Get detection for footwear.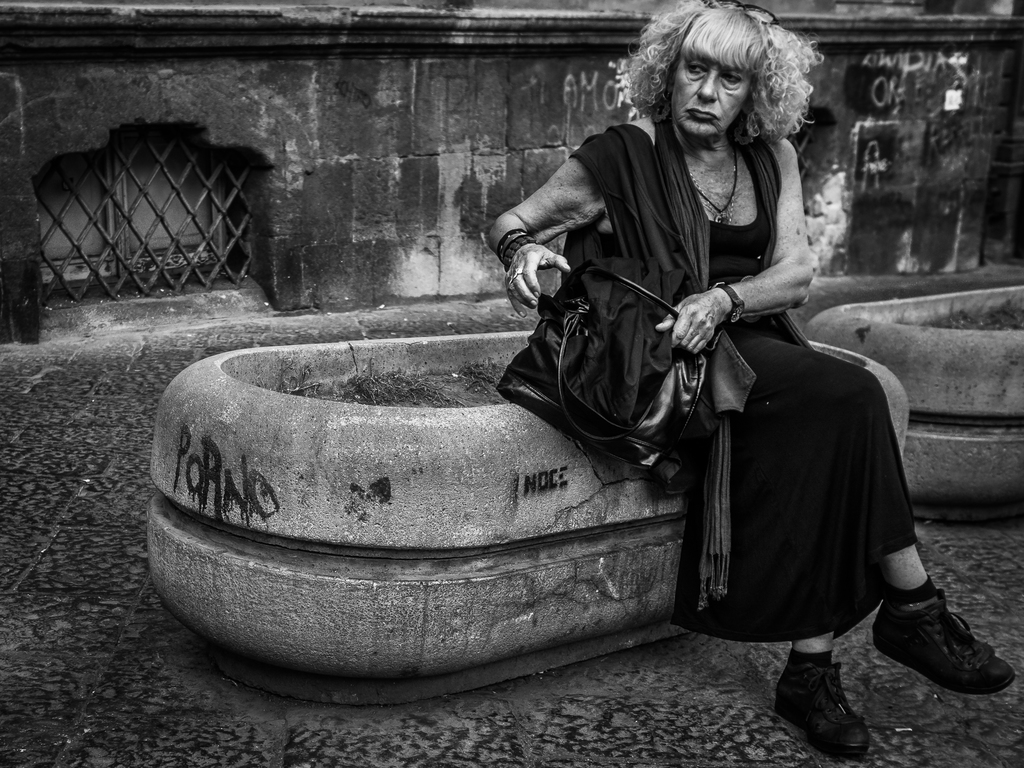
Detection: x1=871, y1=594, x2=1014, y2=701.
